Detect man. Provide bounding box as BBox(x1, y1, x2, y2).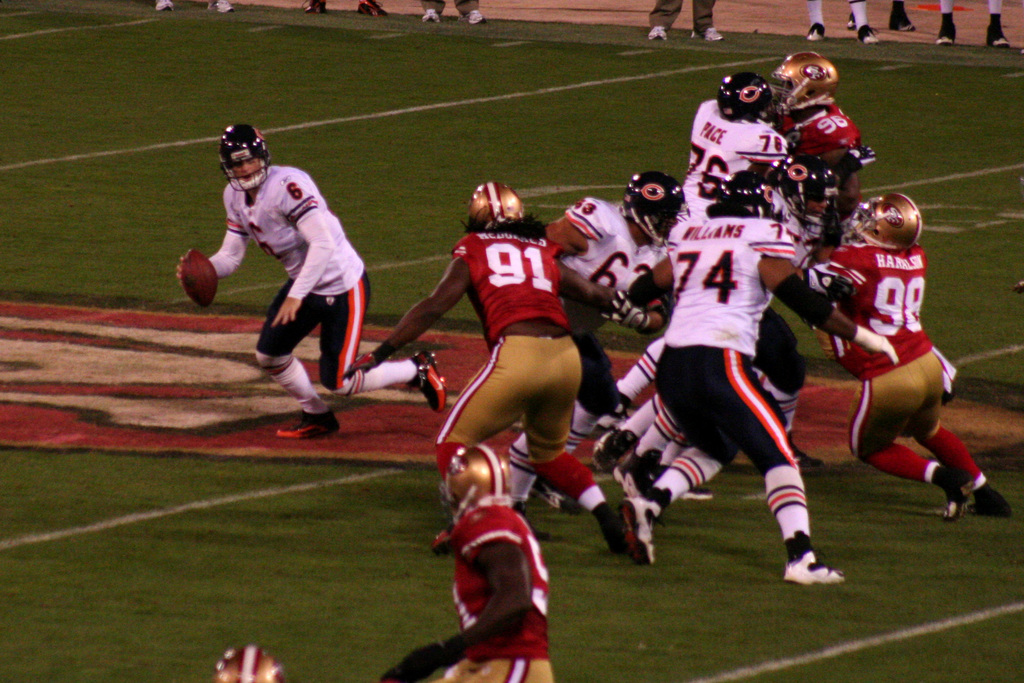
BBox(380, 446, 545, 682).
